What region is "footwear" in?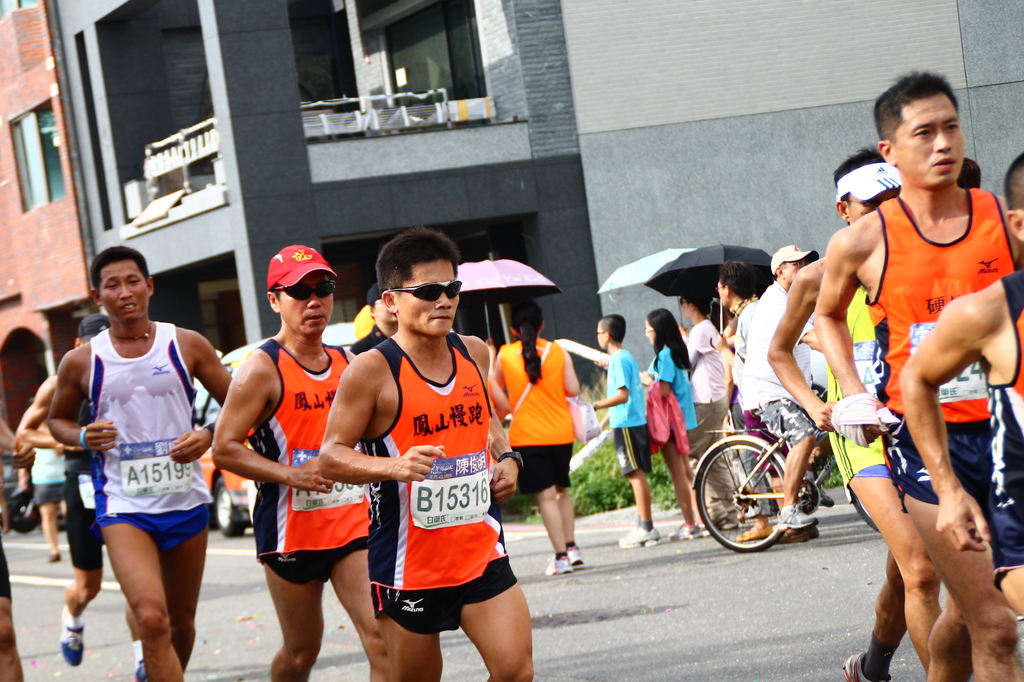
<box>734,524,772,541</box>.
